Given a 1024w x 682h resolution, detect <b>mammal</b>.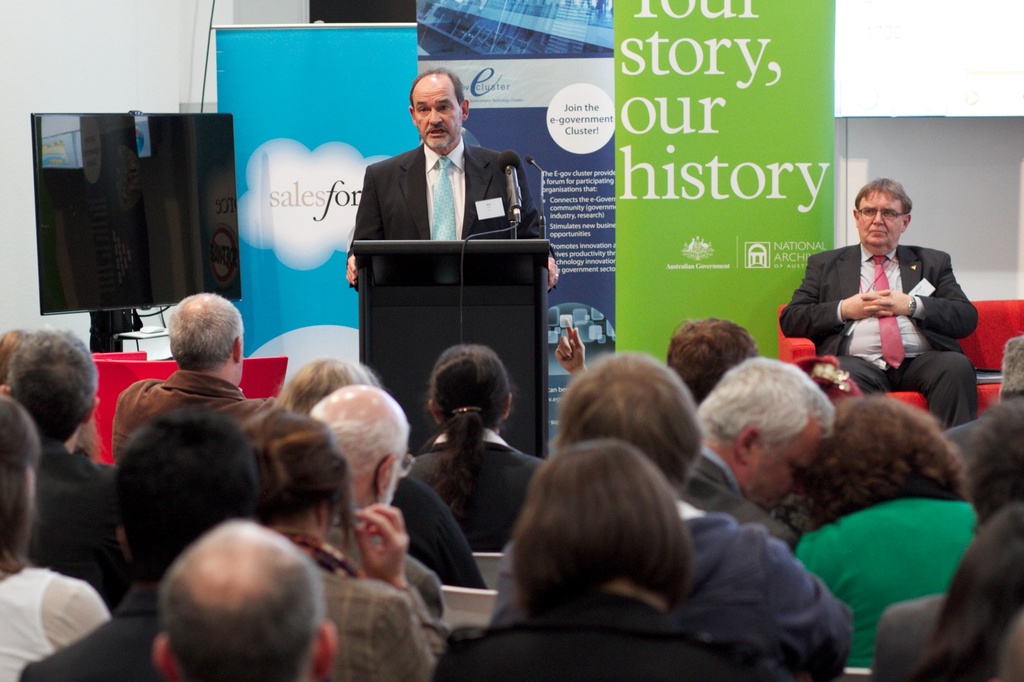
BBox(347, 68, 559, 292).
